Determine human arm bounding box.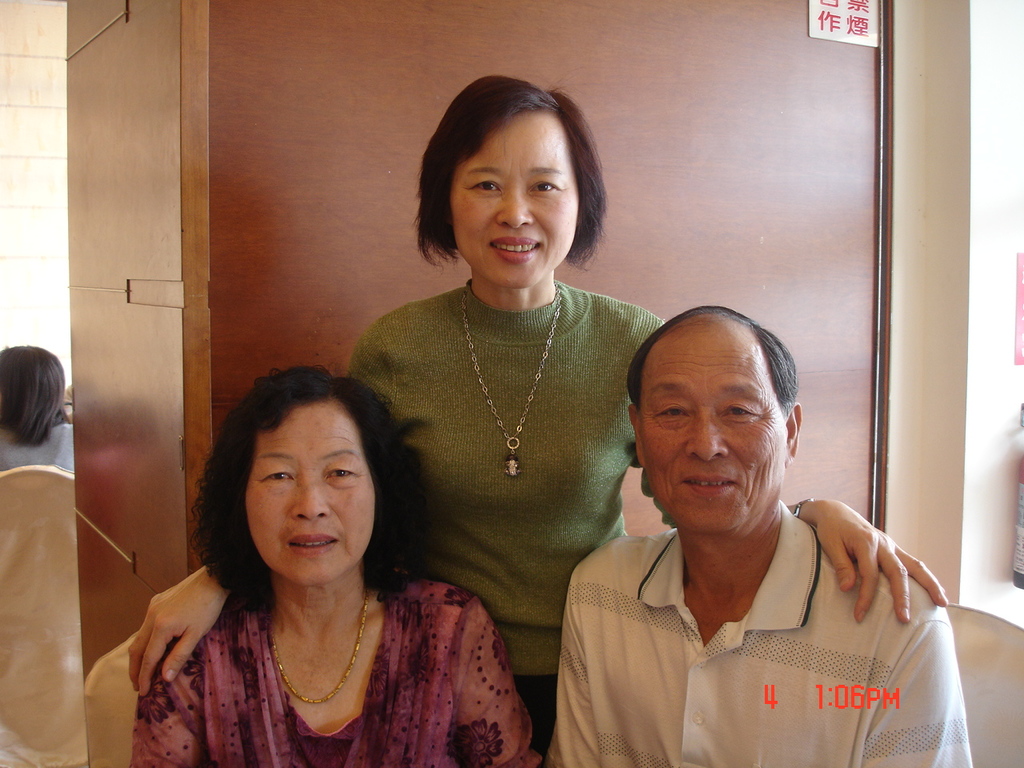
Determined: x1=434, y1=584, x2=546, y2=767.
